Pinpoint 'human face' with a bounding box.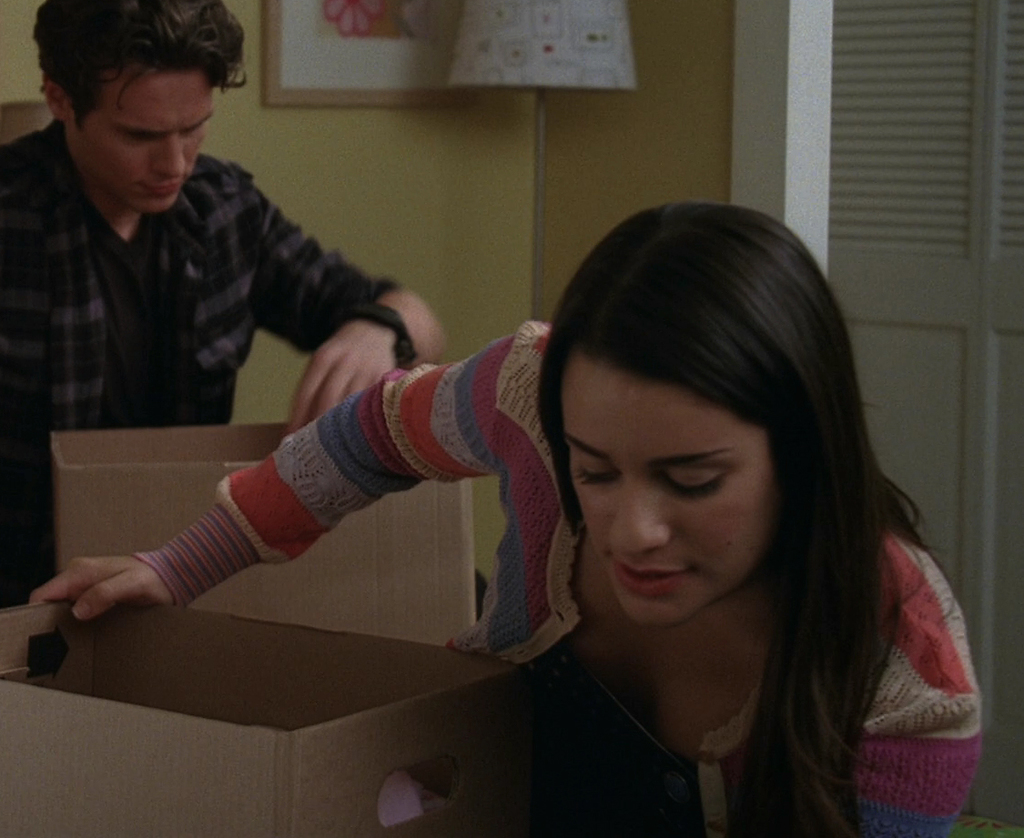
(560, 354, 778, 632).
